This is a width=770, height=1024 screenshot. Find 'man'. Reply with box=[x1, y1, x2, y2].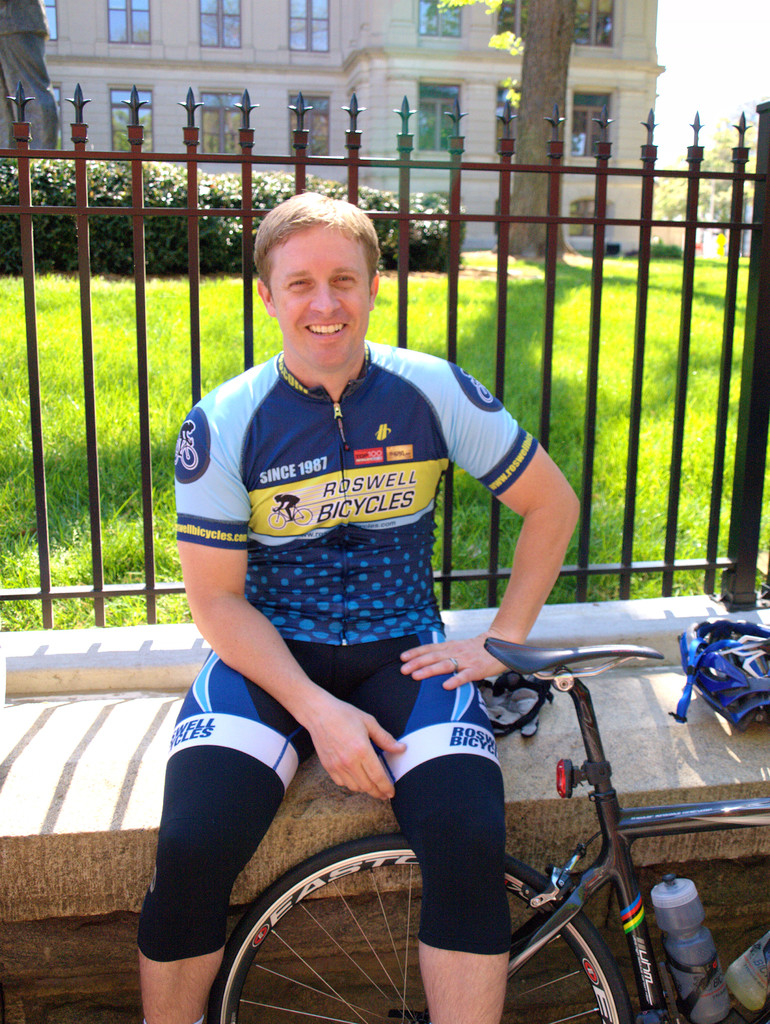
box=[122, 188, 624, 973].
